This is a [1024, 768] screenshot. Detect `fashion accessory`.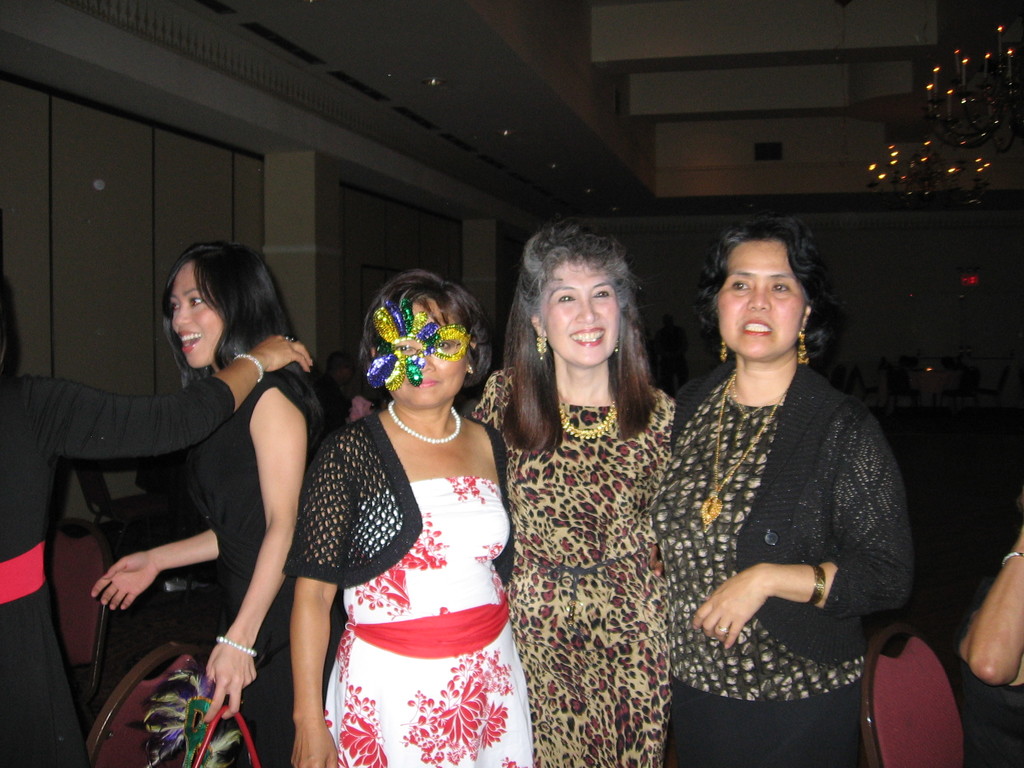
[x1=236, y1=356, x2=263, y2=379].
